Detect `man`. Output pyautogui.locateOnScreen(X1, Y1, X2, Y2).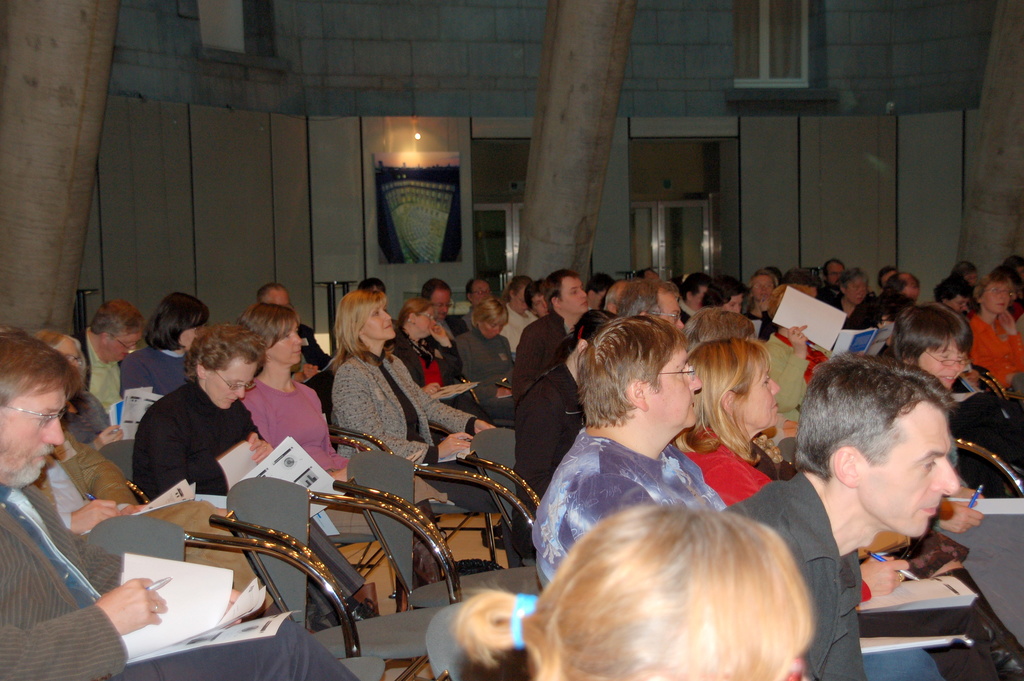
pyautogui.locateOnScreen(612, 272, 687, 331).
